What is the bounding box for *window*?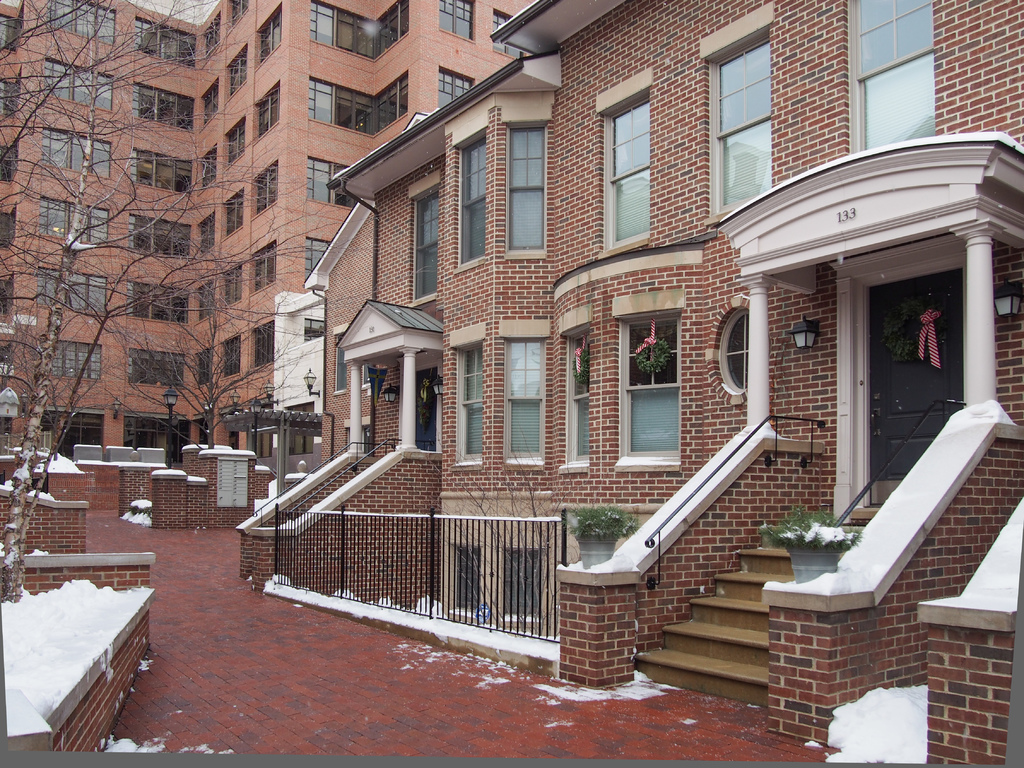
(x1=131, y1=82, x2=195, y2=131).
